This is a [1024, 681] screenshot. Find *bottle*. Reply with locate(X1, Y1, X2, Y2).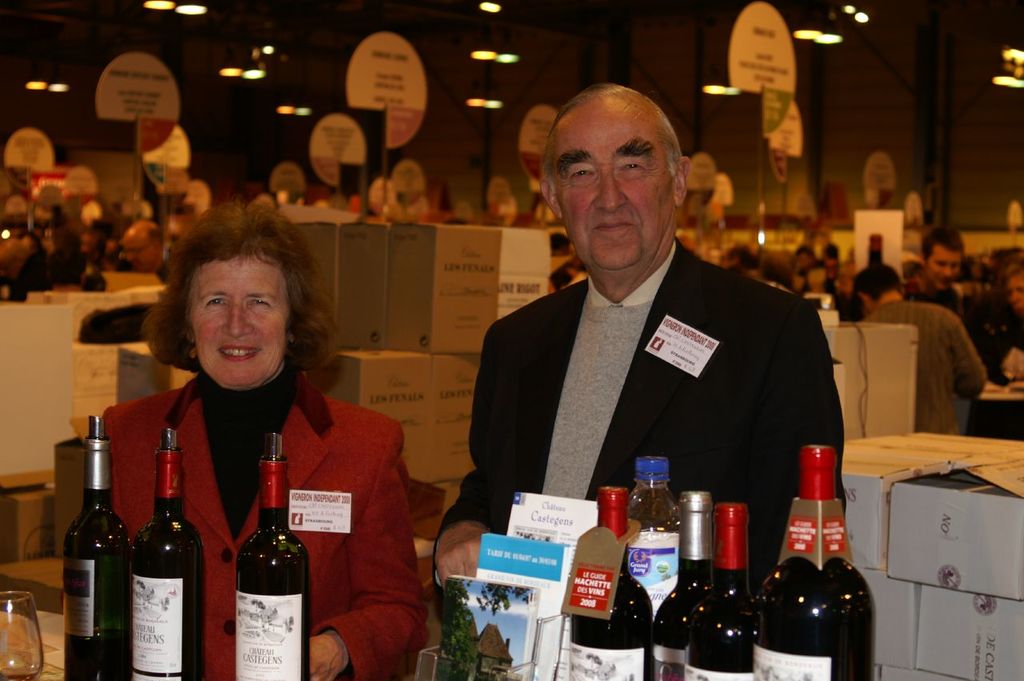
locate(625, 458, 706, 667).
